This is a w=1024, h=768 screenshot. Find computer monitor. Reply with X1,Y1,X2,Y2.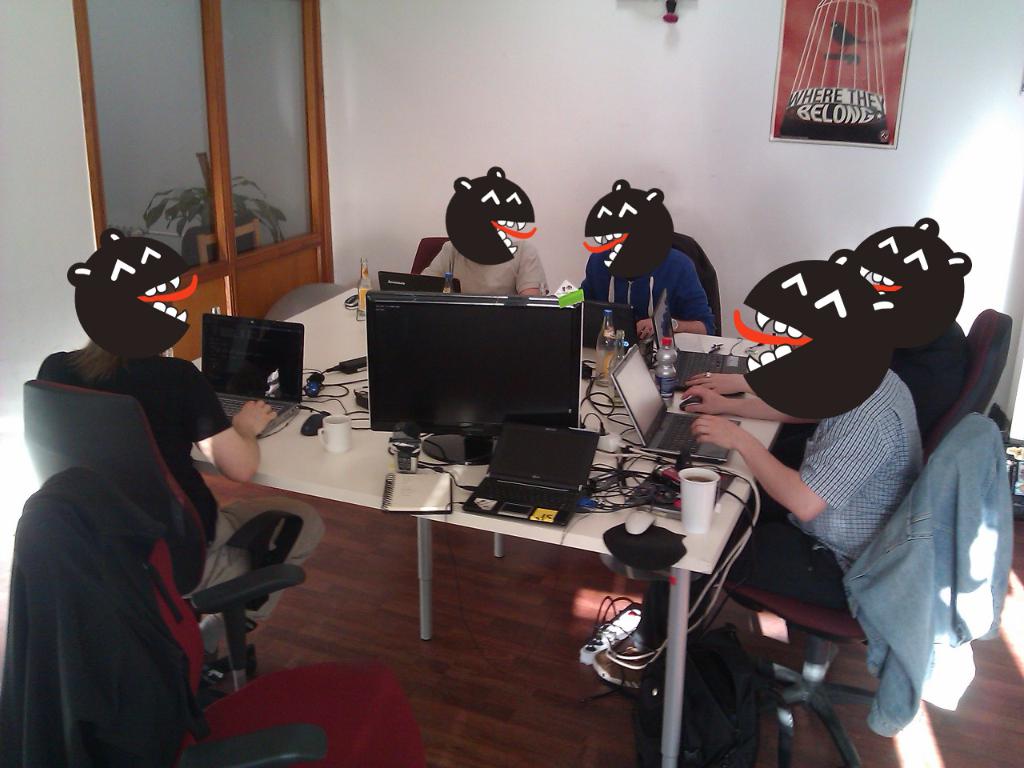
352,288,587,458.
